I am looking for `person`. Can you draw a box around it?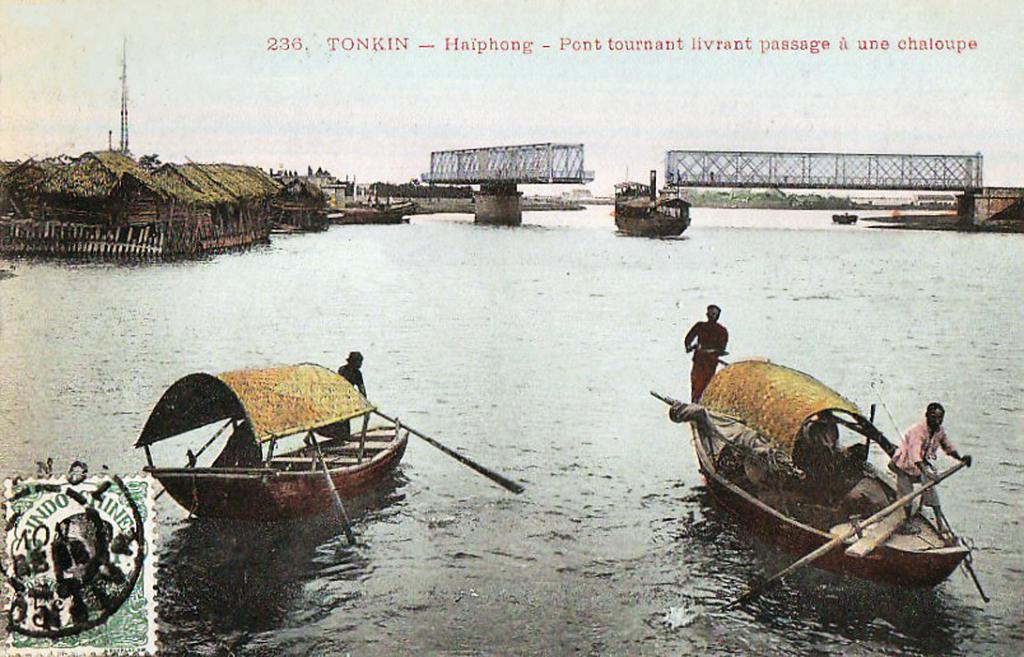
Sure, the bounding box is {"x1": 891, "y1": 403, "x2": 971, "y2": 536}.
